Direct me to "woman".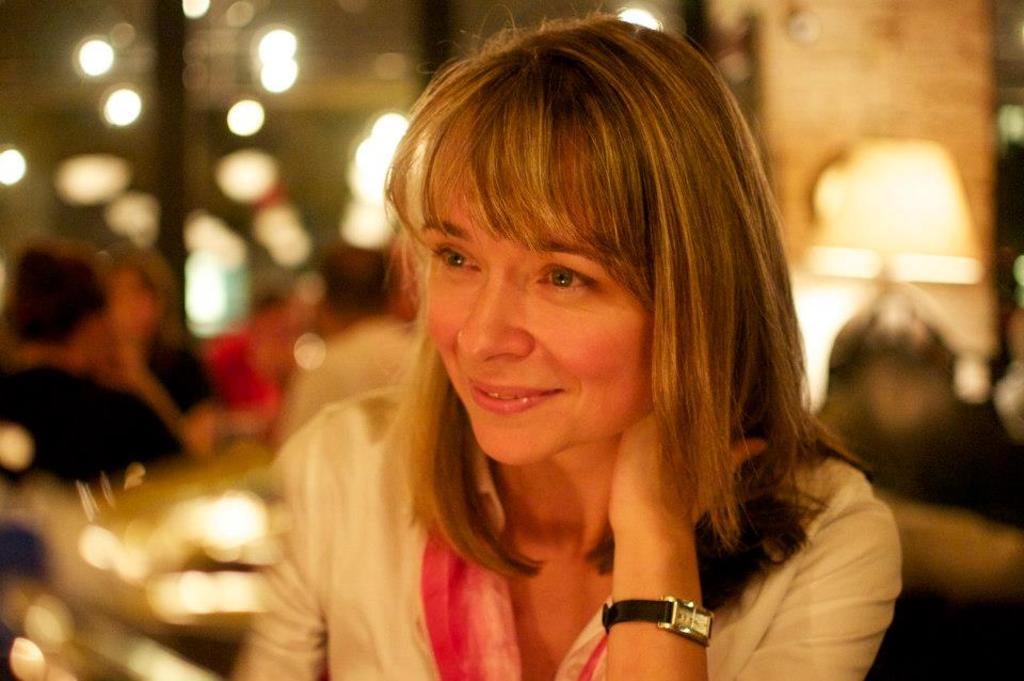
Direction: (97, 235, 240, 471).
